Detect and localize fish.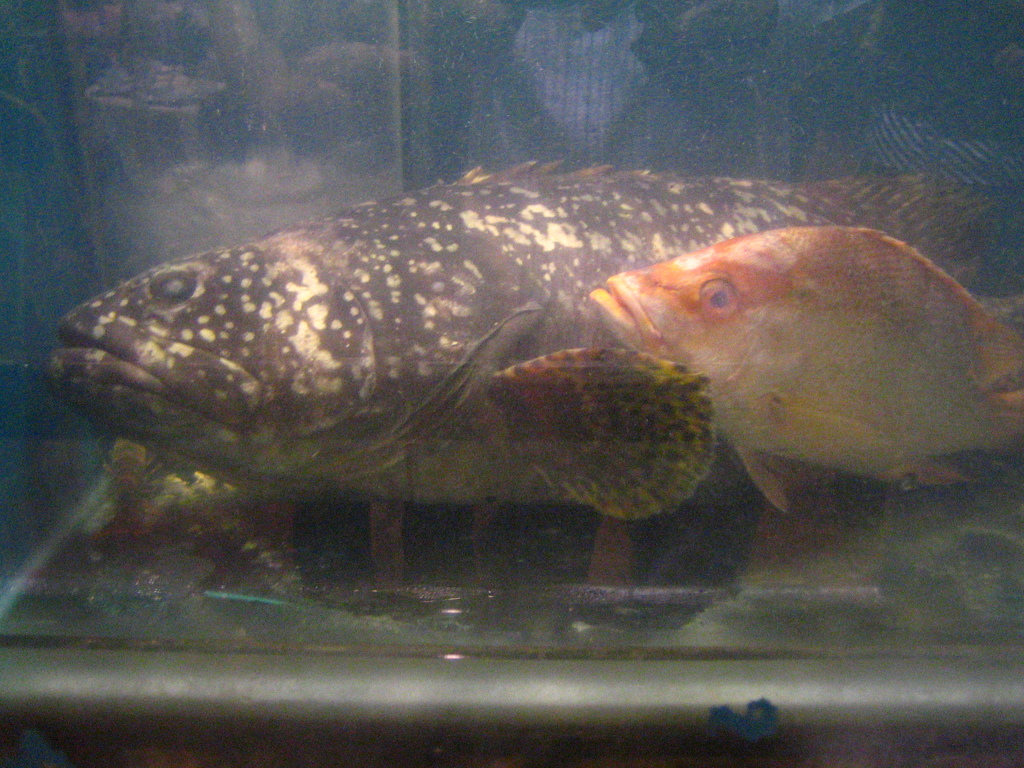
Localized at (x1=27, y1=143, x2=895, y2=582).
